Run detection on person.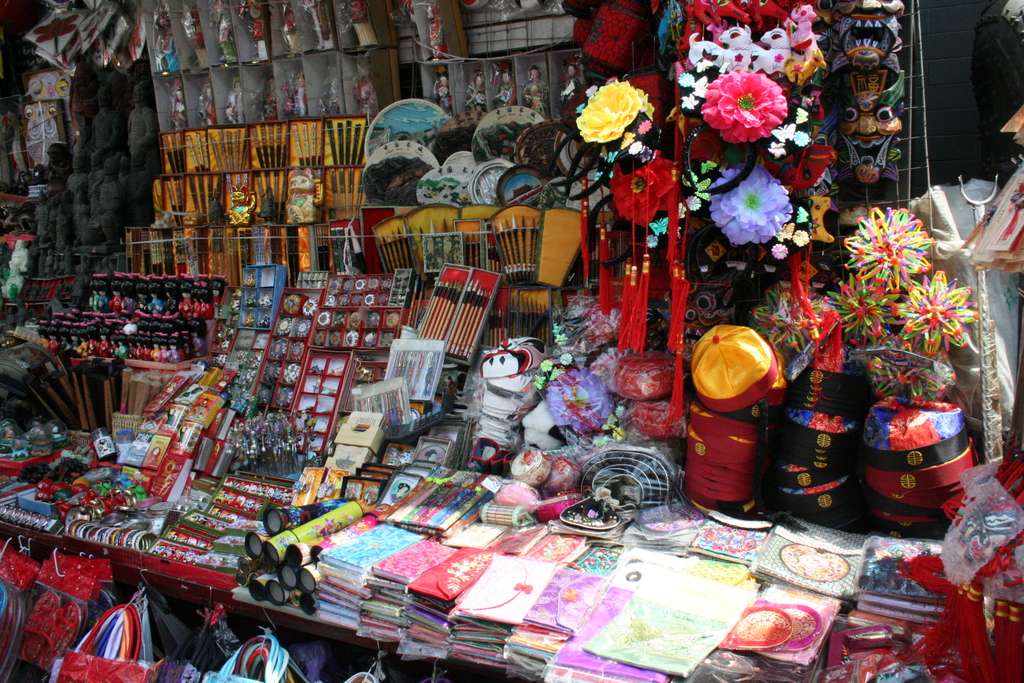
Result: [x1=492, y1=67, x2=517, y2=111].
